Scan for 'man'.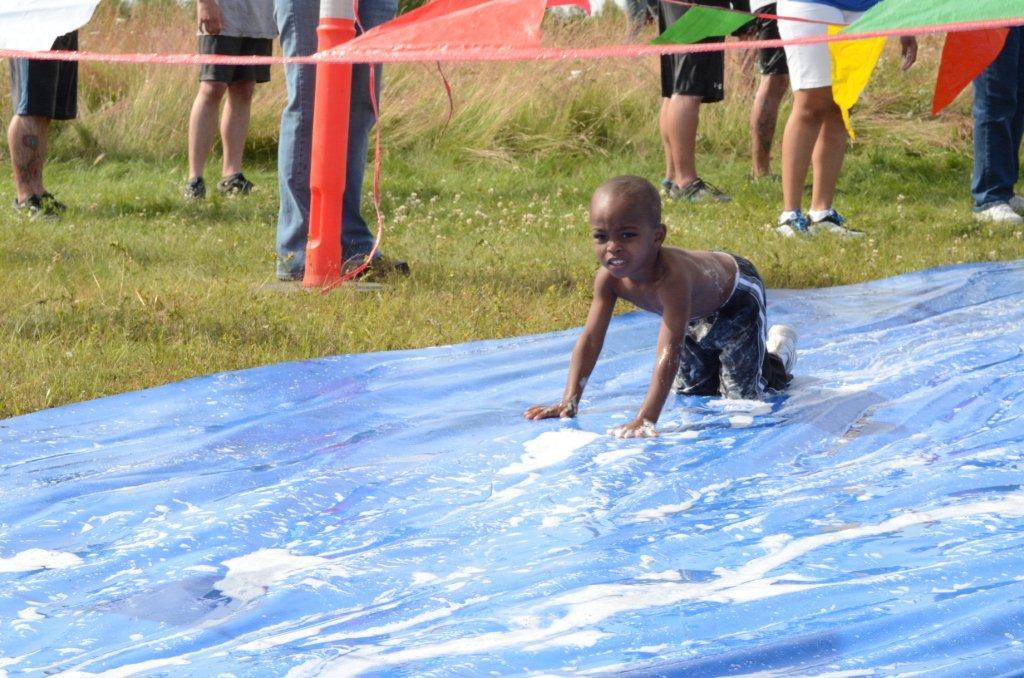
Scan result: bbox=[9, 26, 86, 227].
